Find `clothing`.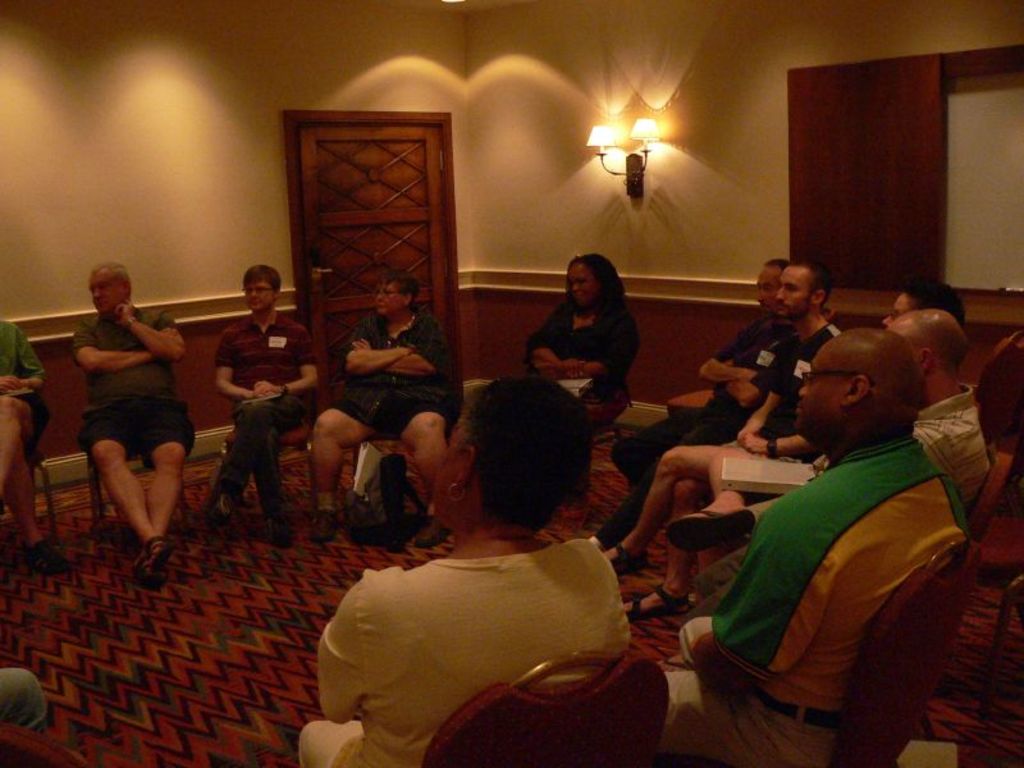
x1=669 y1=378 x2=992 y2=622.
